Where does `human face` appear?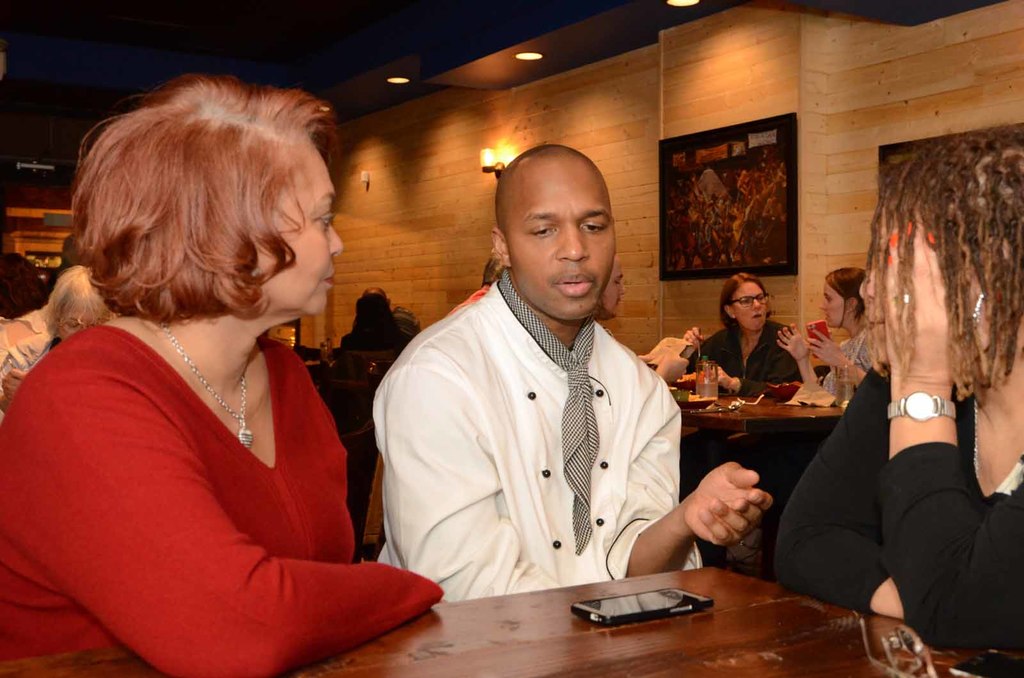
Appears at <region>858, 212, 885, 362</region>.
